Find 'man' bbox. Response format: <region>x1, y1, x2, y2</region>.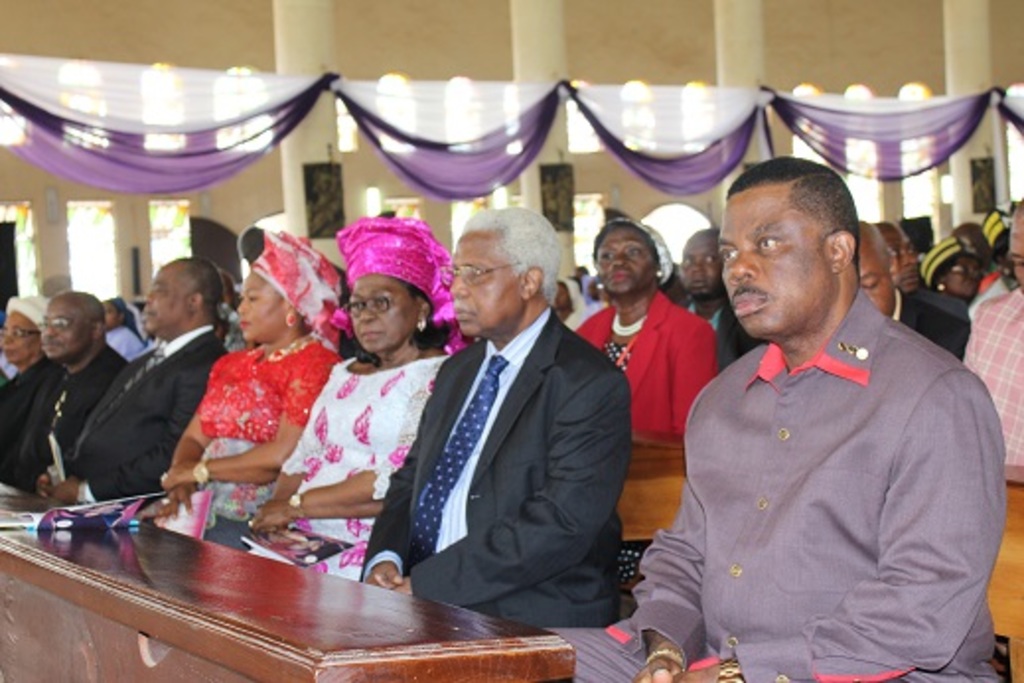
<region>547, 158, 1002, 681</region>.
